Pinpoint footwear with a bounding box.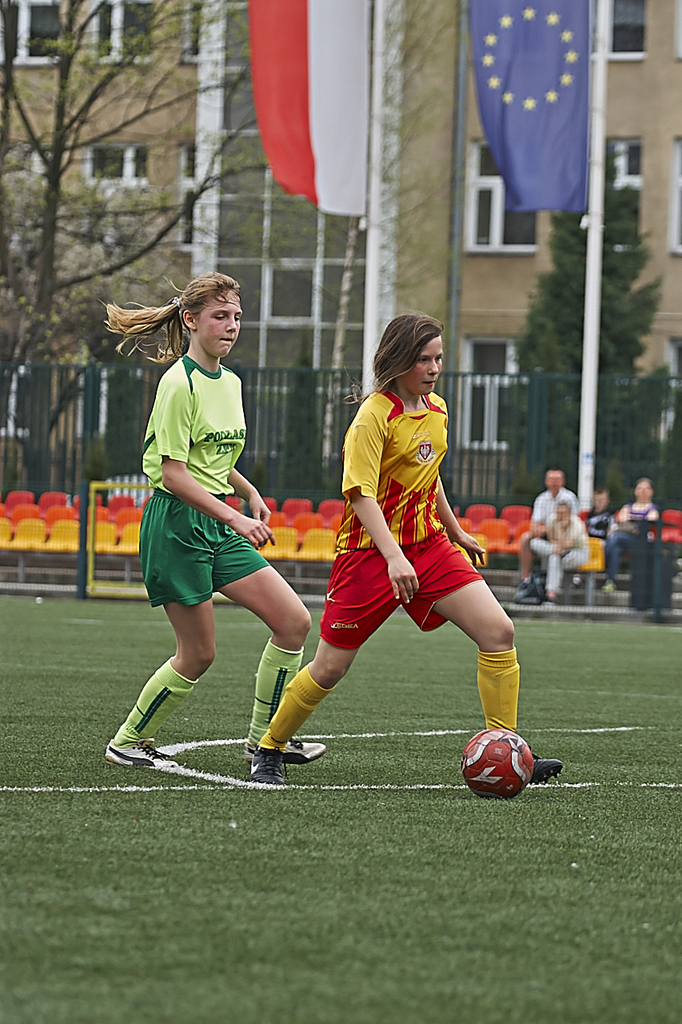
[left=517, top=746, right=564, bottom=789].
